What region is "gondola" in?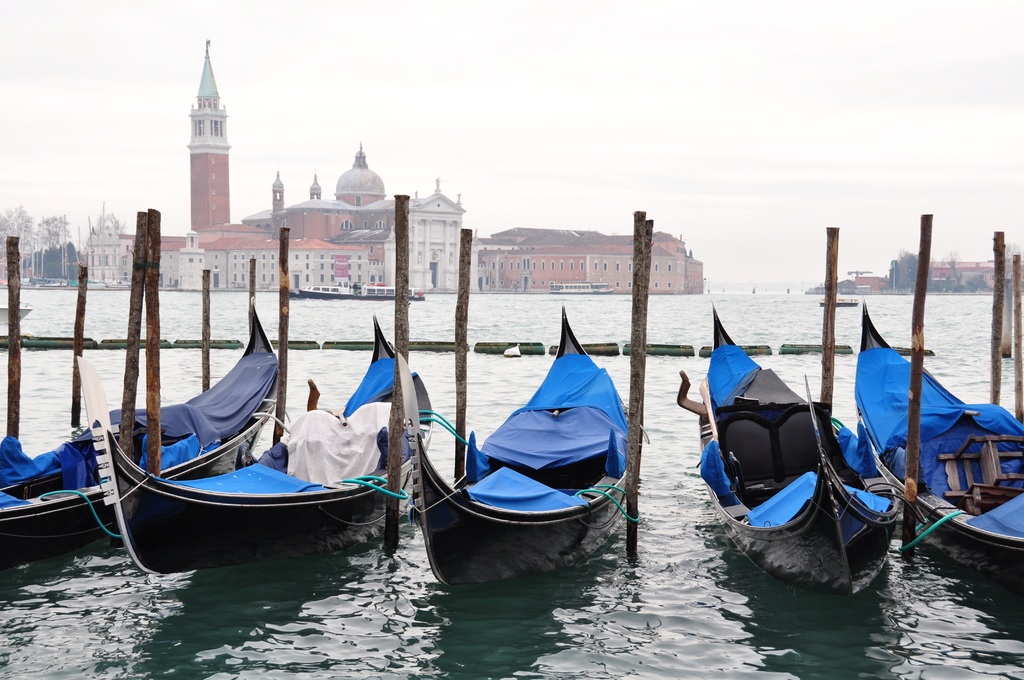
<region>0, 272, 281, 571</region>.
